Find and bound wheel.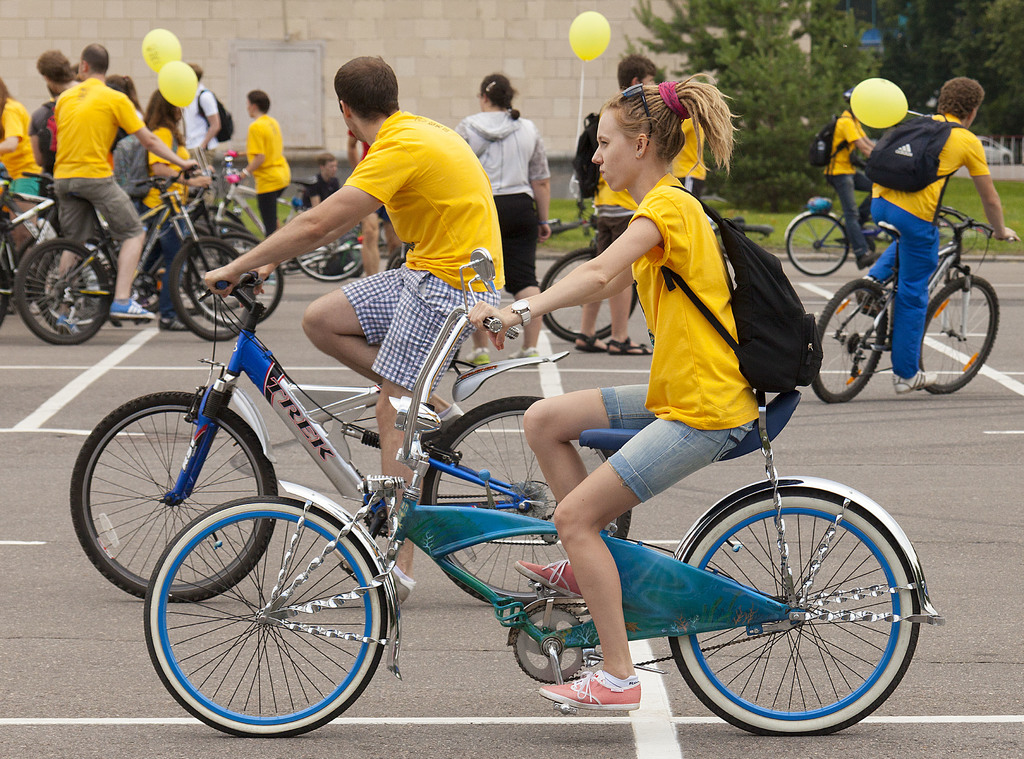
Bound: (x1=383, y1=250, x2=404, y2=272).
